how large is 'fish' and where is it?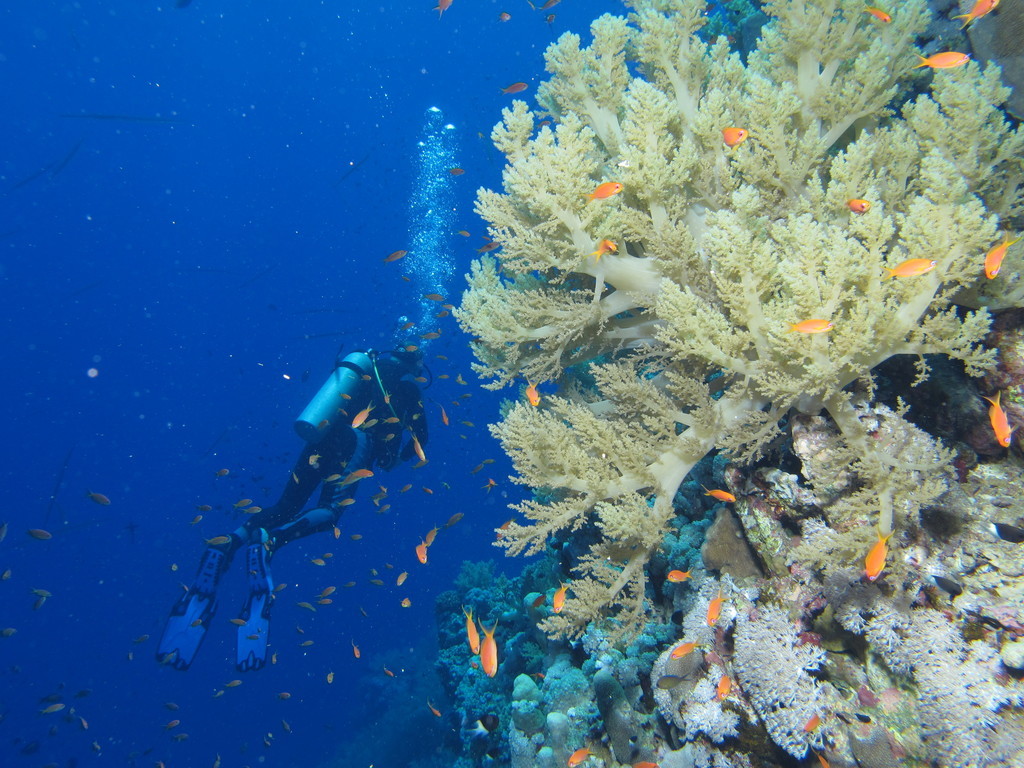
Bounding box: x1=432, y1=0, x2=453, y2=16.
